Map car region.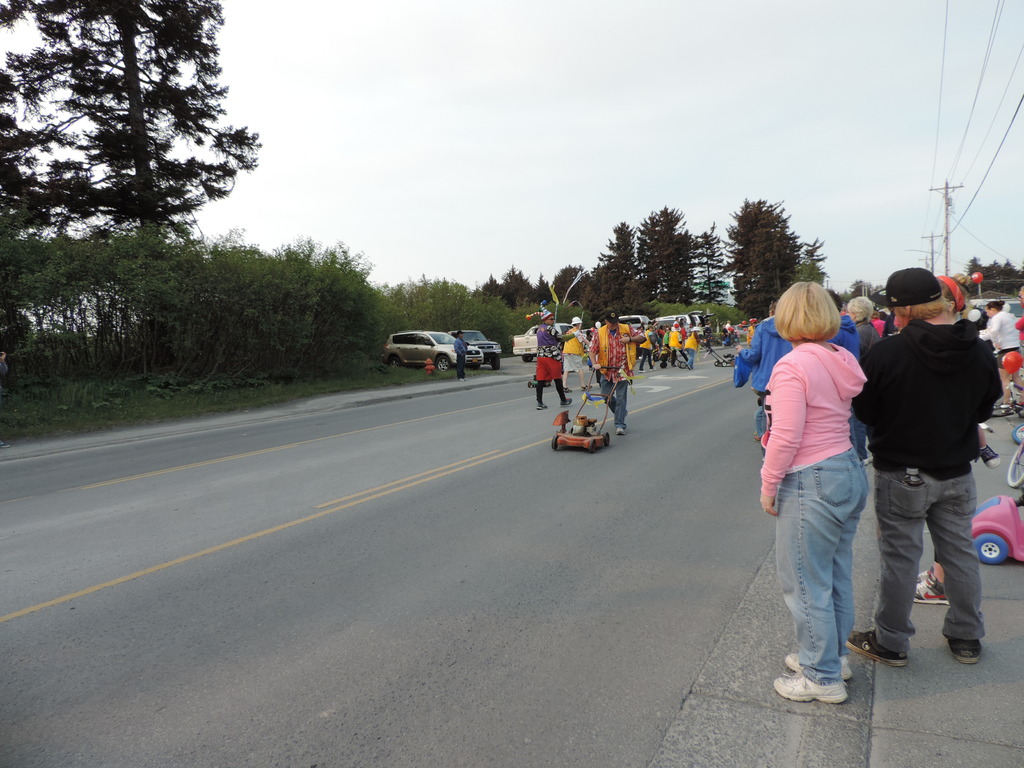
Mapped to locate(515, 324, 573, 364).
